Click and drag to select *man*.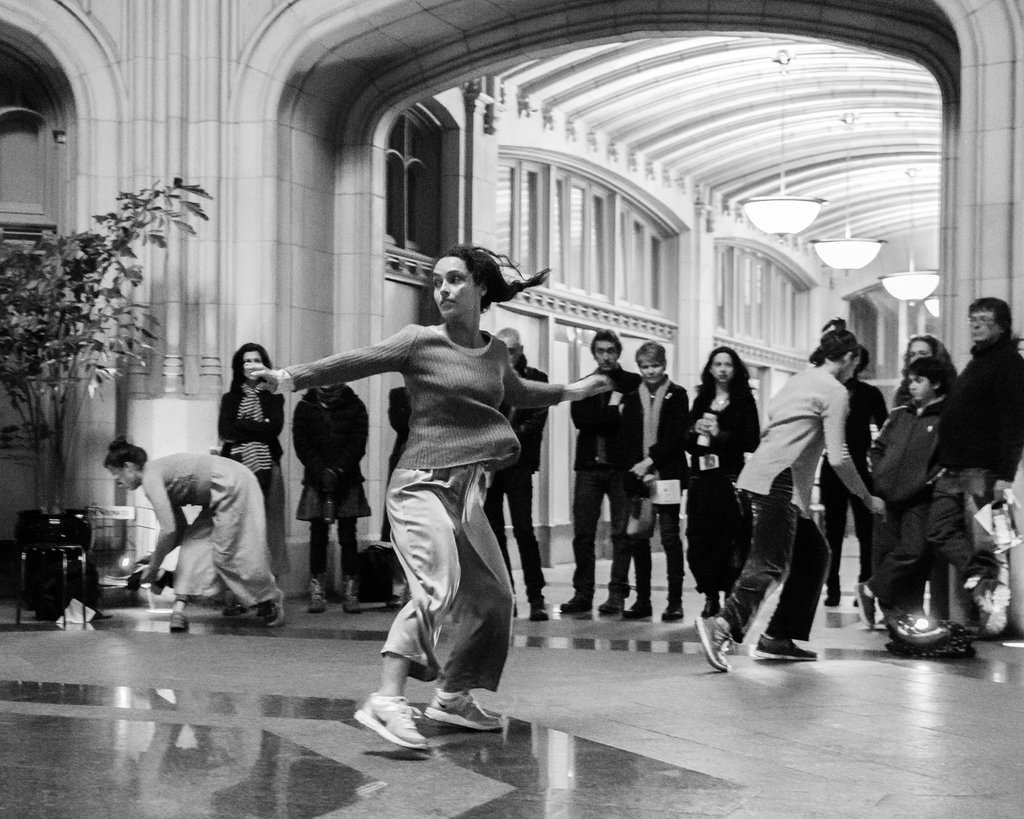
Selection: [929,293,1023,637].
